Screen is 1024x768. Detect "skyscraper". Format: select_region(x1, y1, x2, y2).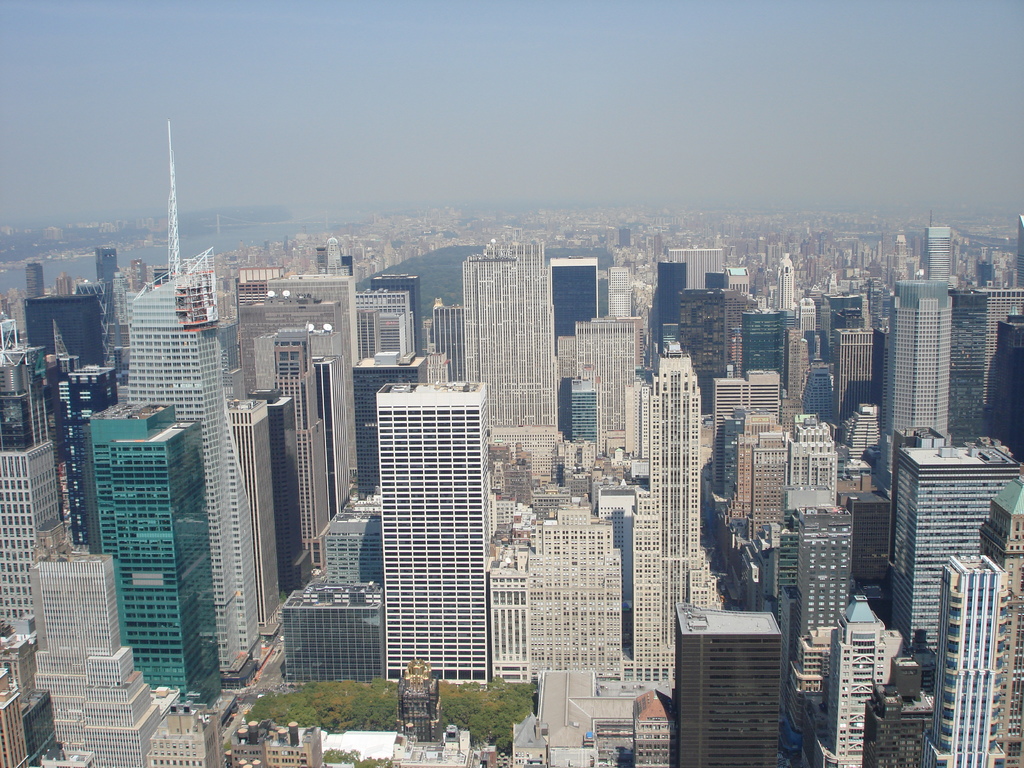
select_region(960, 289, 1021, 440).
